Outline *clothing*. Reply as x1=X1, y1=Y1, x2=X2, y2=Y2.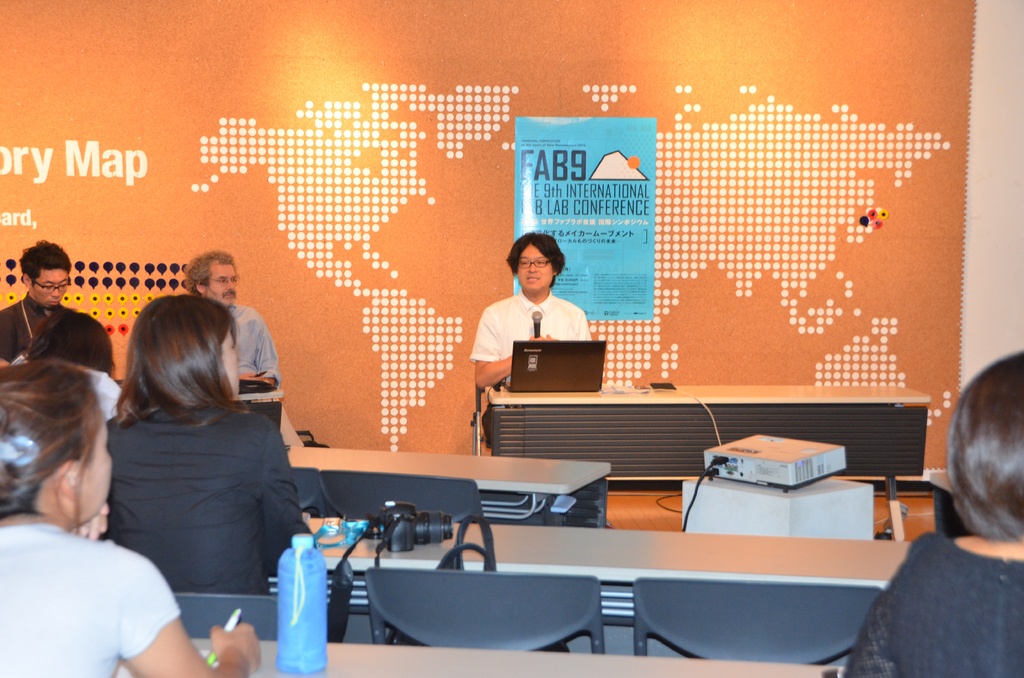
x1=83, y1=362, x2=125, y2=410.
